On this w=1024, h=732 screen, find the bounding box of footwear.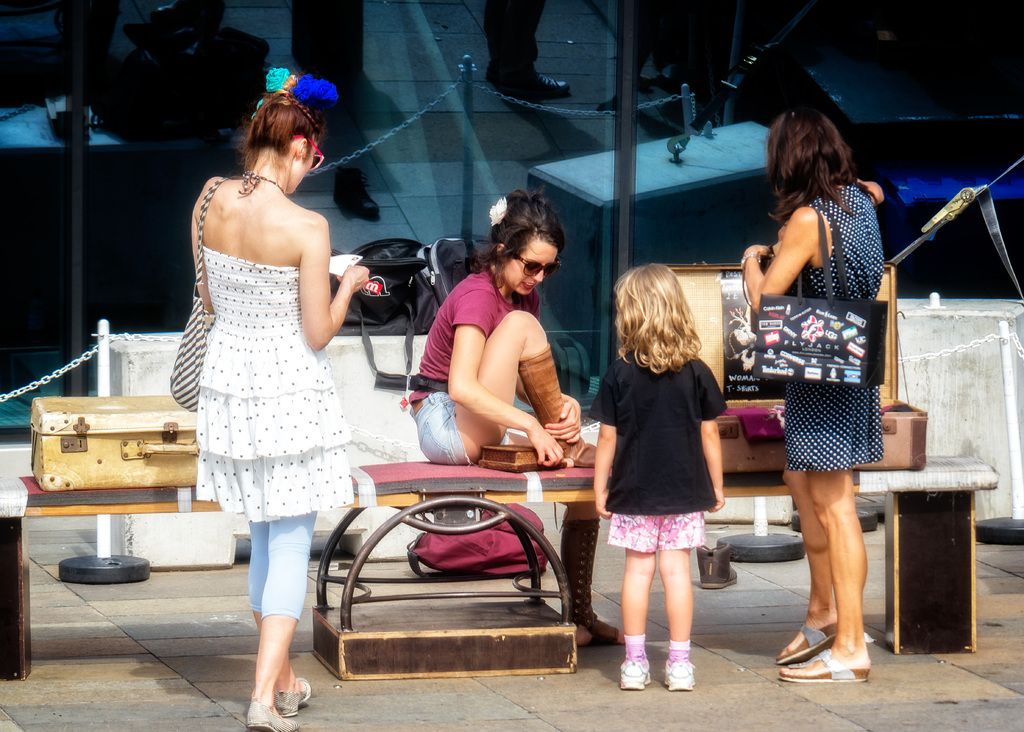
Bounding box: [left=244, top=695, right=302, bottom=731].
